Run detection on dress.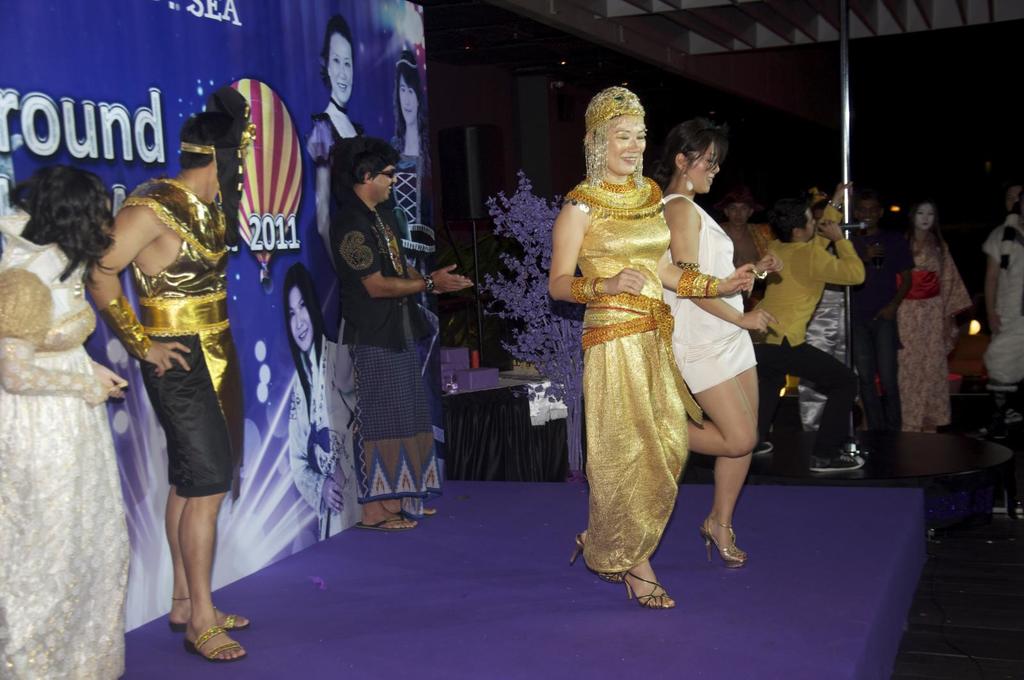
Result: pyautogui.locateOnScreen(656, 193, 761, 391).
